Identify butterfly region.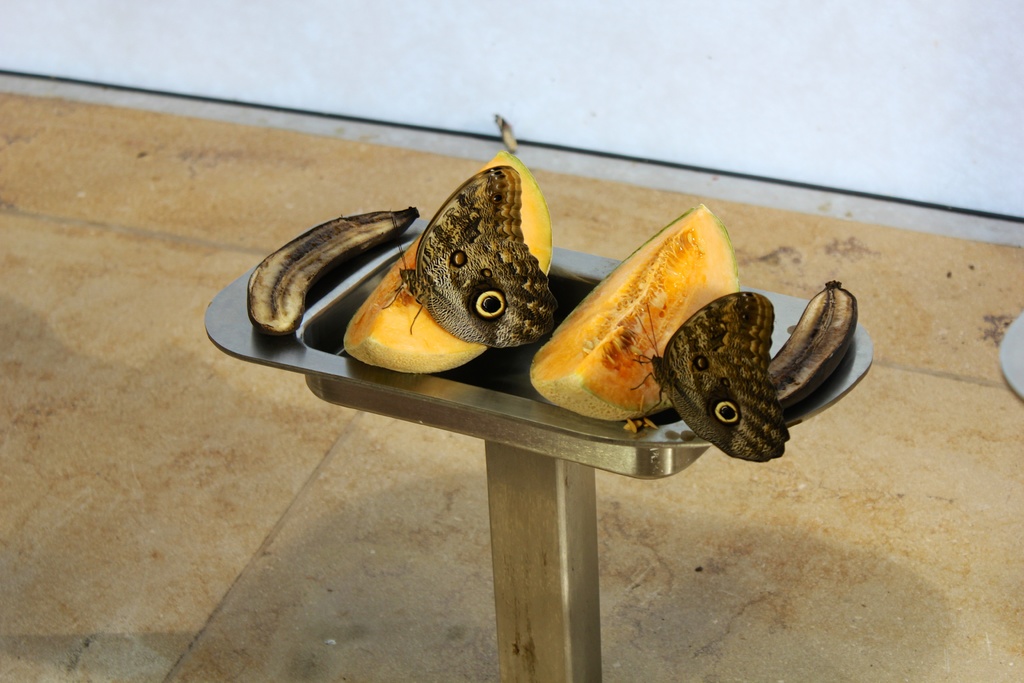
Region: (x1=617, y1=289, x2=799, y2=474).
